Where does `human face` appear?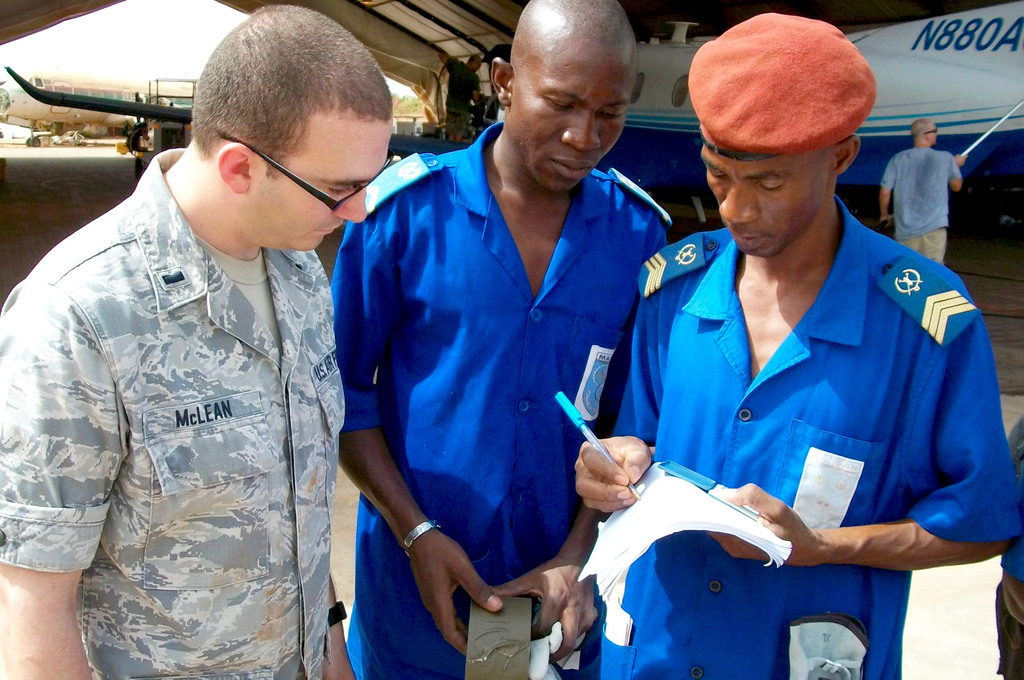
Appears at x1=502, y1=67, x2=624, y2=188.
